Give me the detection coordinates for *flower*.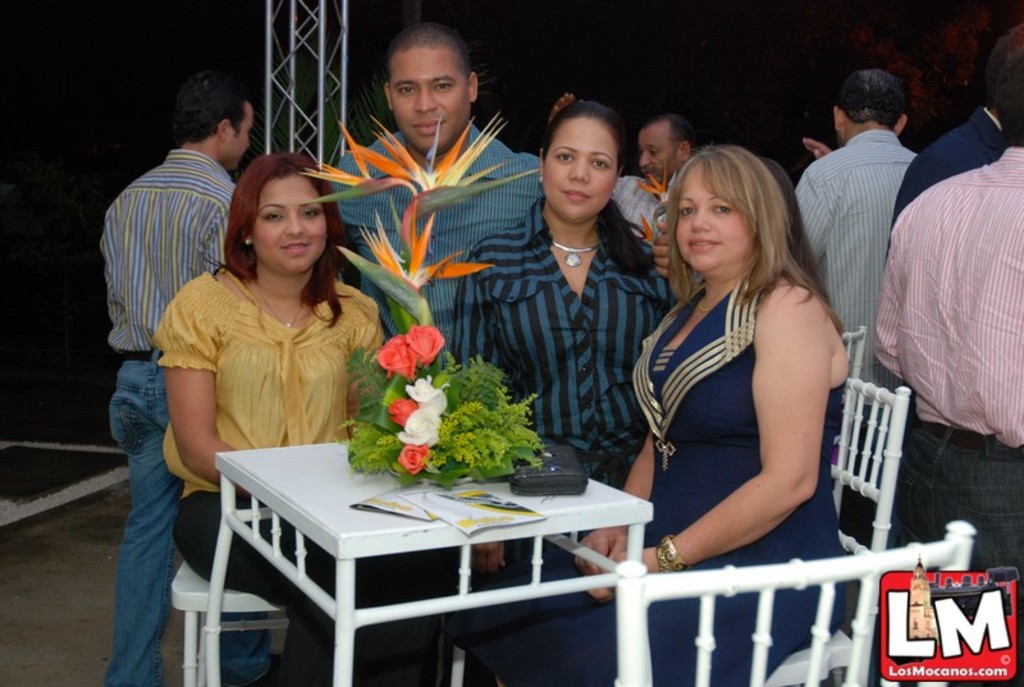
<box>637,212,666,243</box>.
